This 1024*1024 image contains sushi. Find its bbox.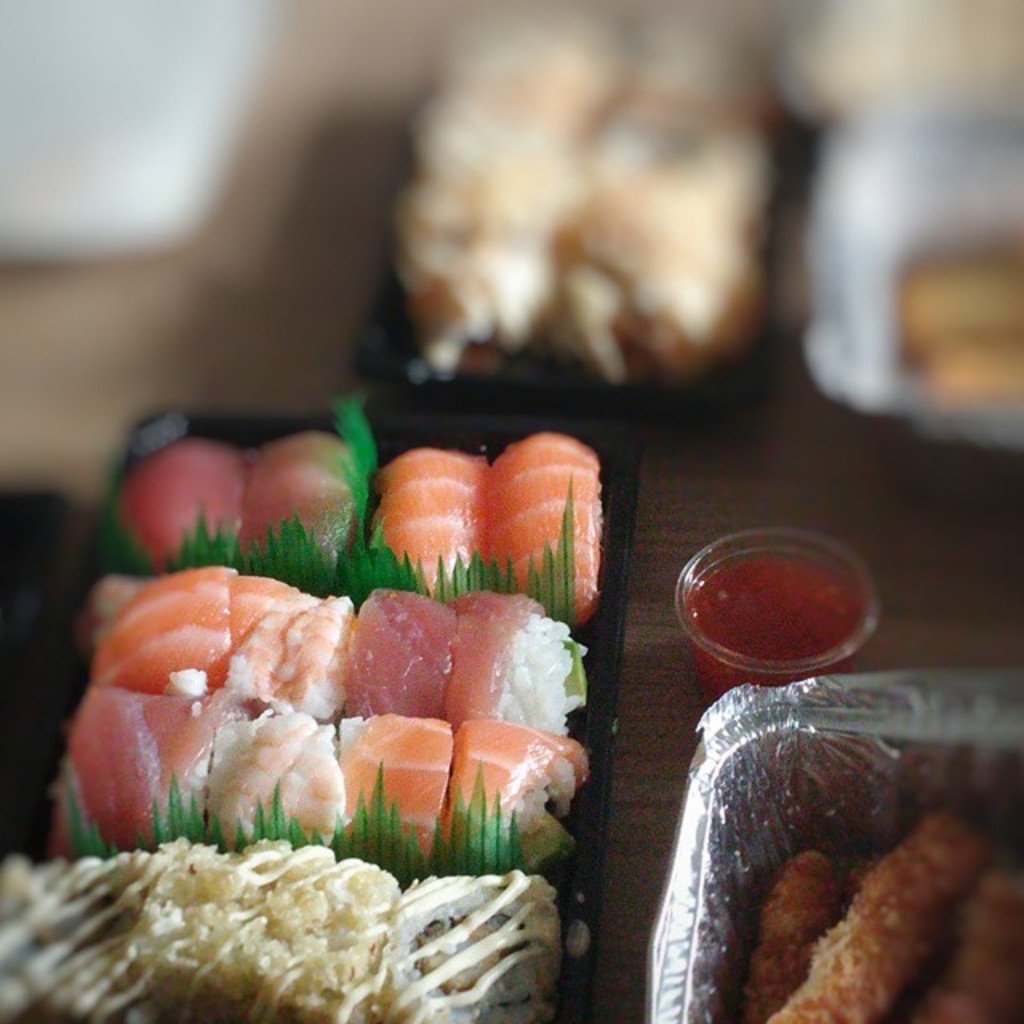
bbox=(446, 720, 590, 859).
